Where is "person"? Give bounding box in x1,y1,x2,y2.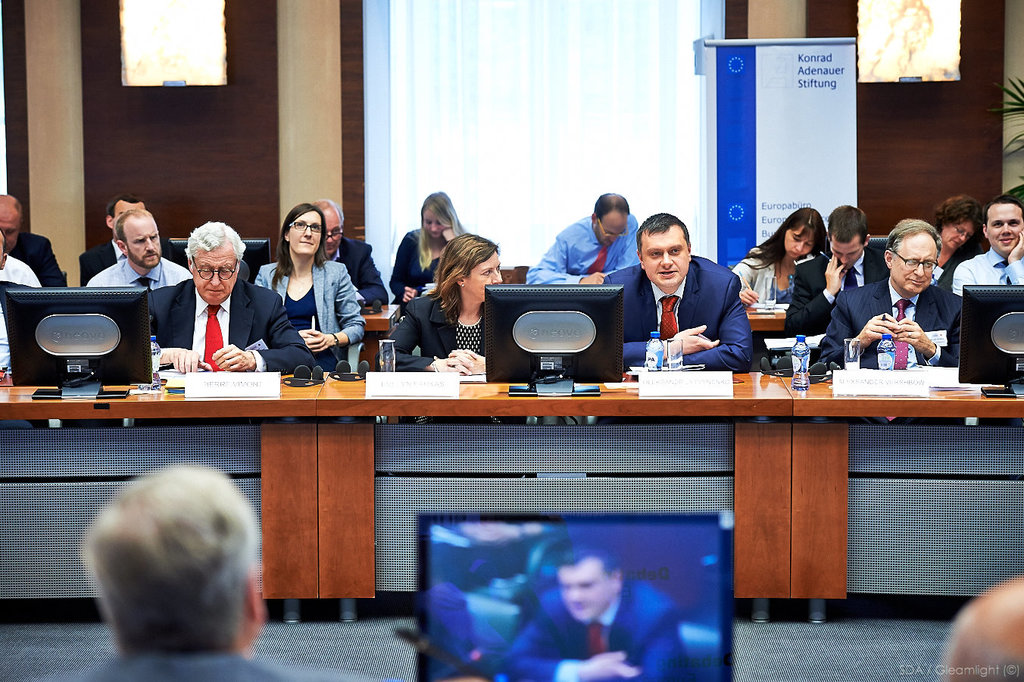
41,455,385,681.
